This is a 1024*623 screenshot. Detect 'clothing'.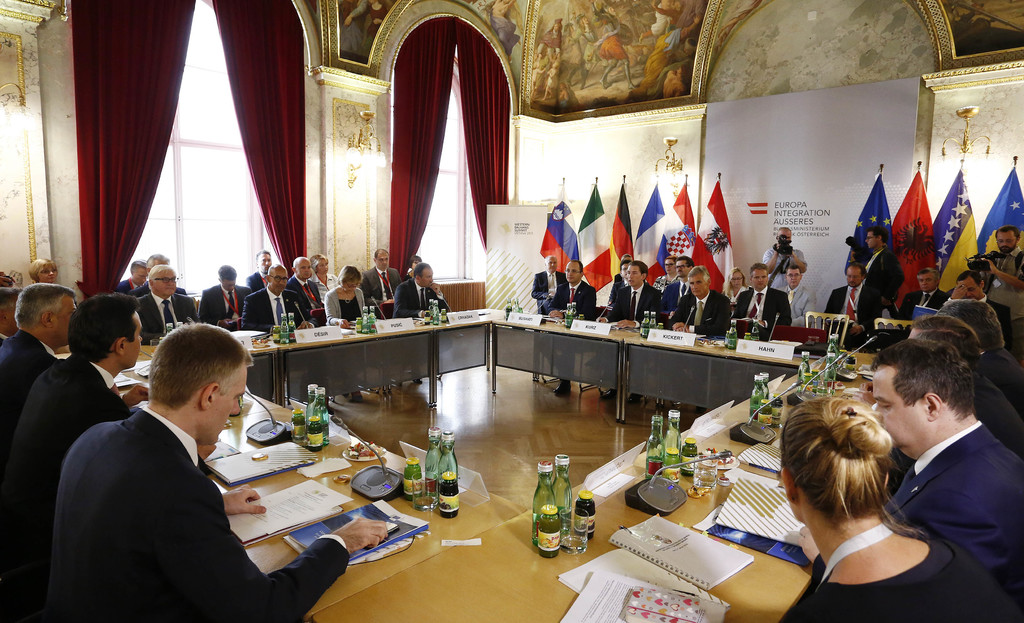
locate(658, 278, 692, 313).
